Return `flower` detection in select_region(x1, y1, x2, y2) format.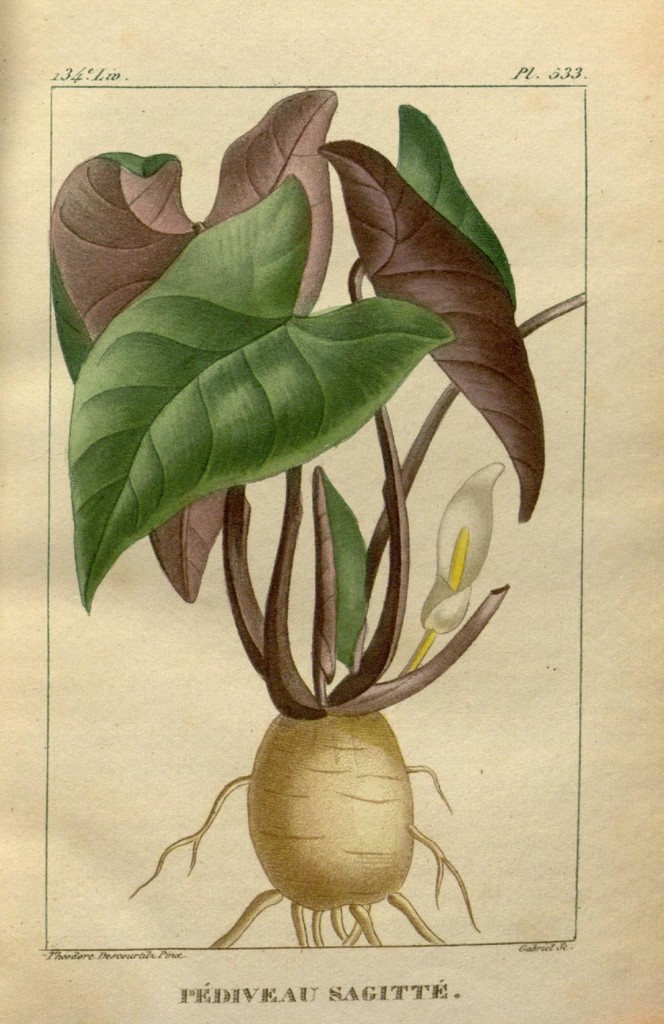
select_region(195, 382, 485, 834).
